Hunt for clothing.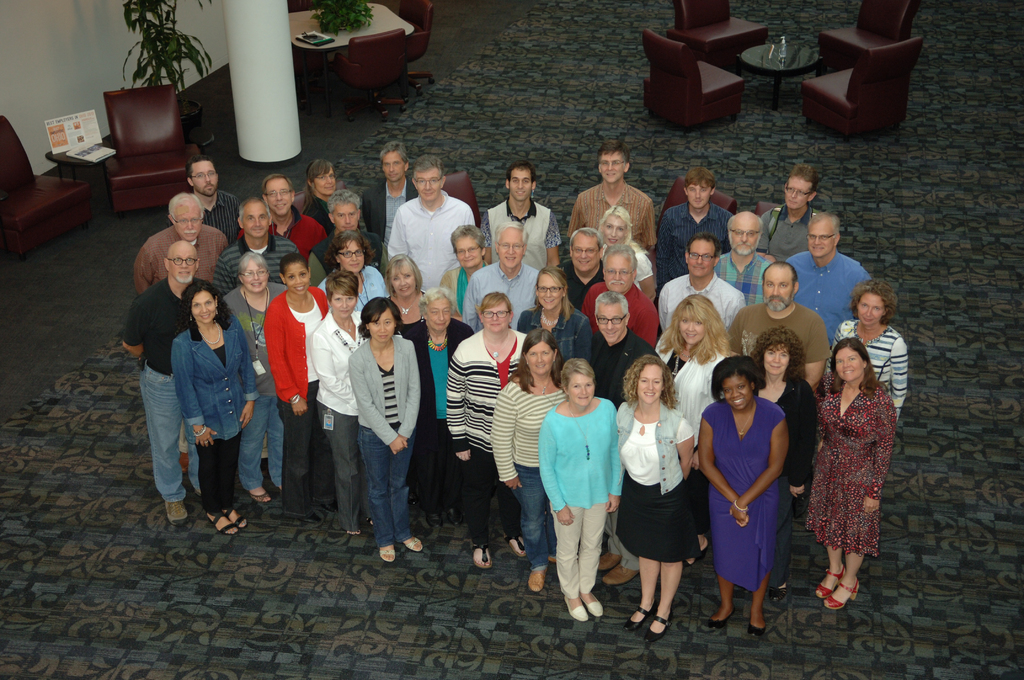
Hunted down at 844,319,913,408.
